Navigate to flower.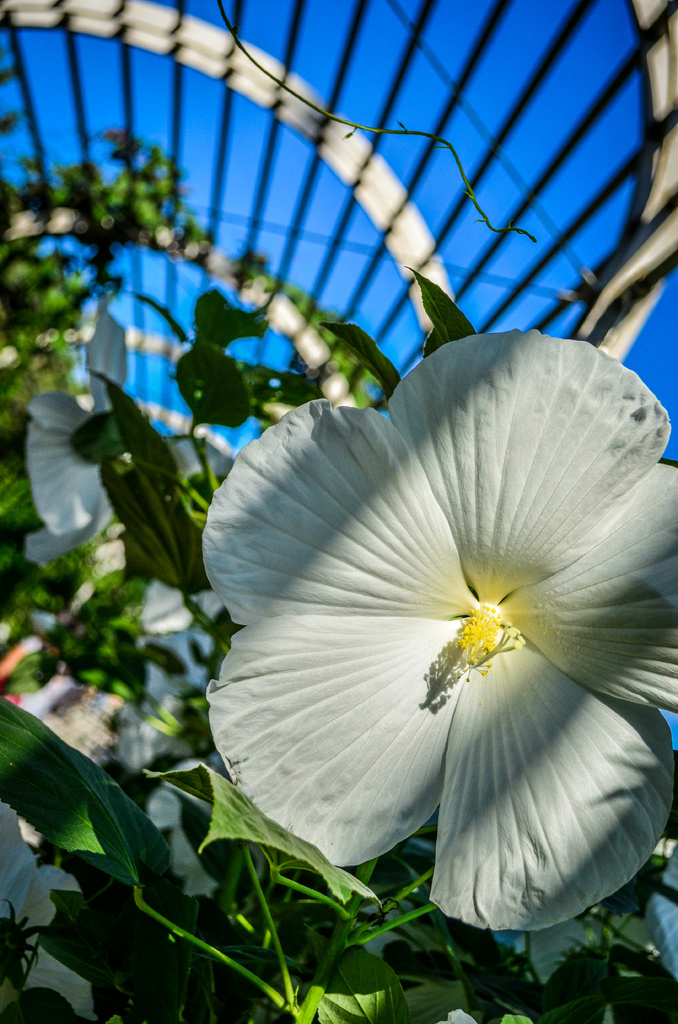
Navigation target: pyautogui.locateOnScreen(29, 283, 143, 582).
